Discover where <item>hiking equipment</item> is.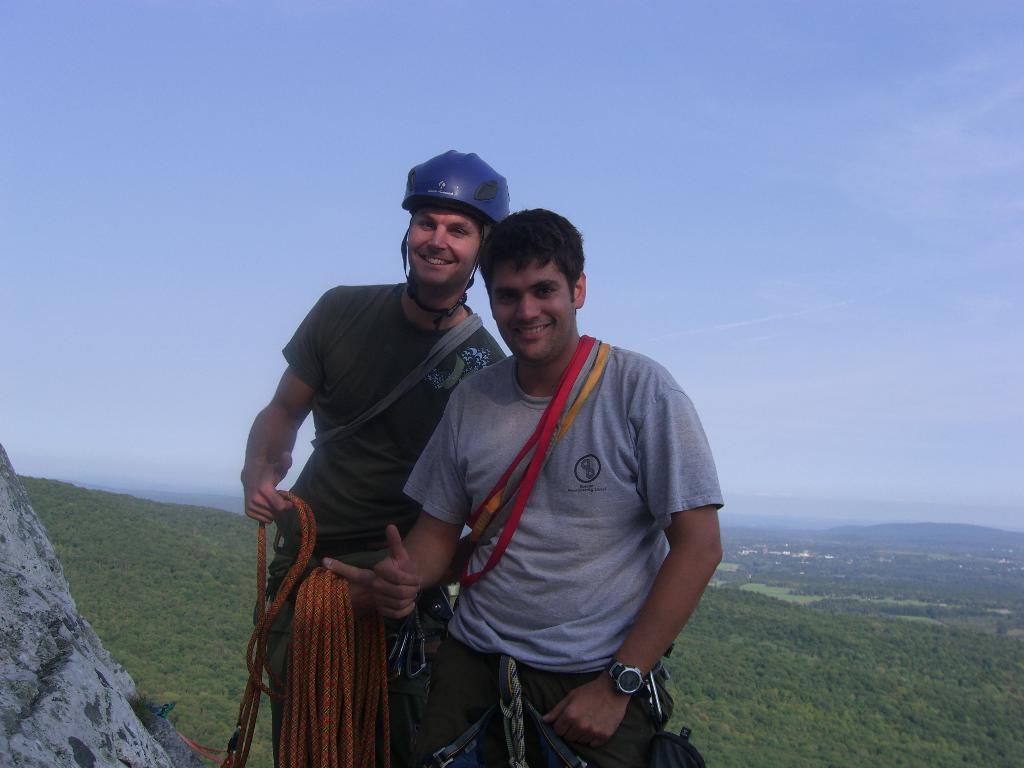
Discovered at (401,150,510,324).
